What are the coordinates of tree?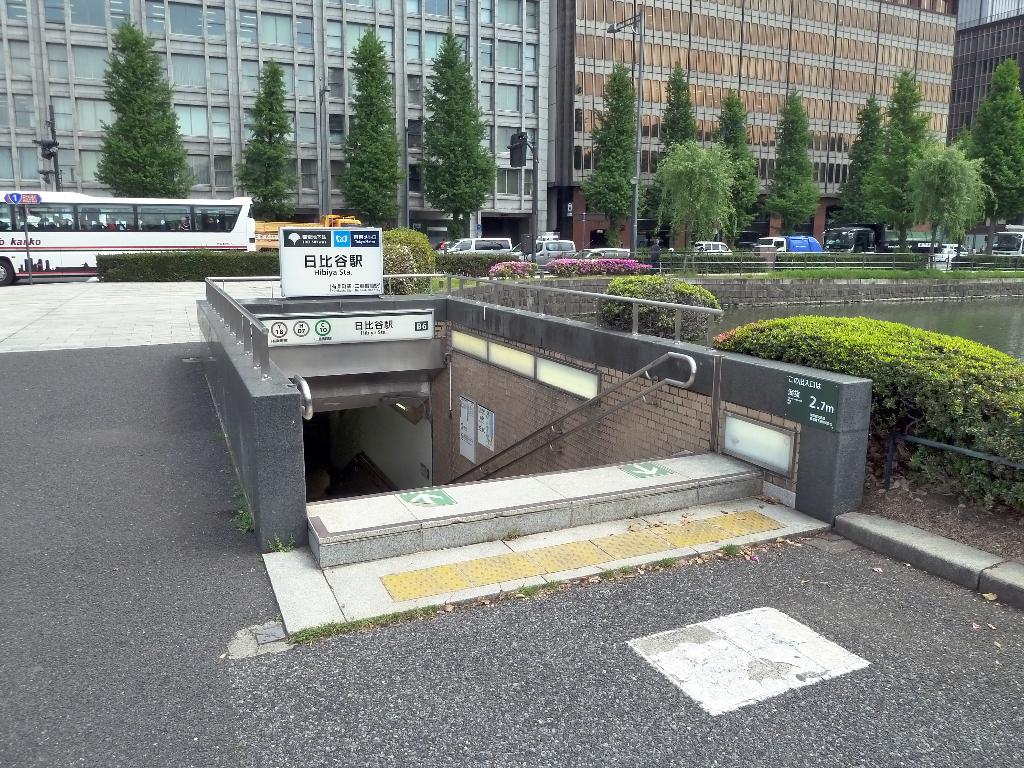
666,68,699,136.
